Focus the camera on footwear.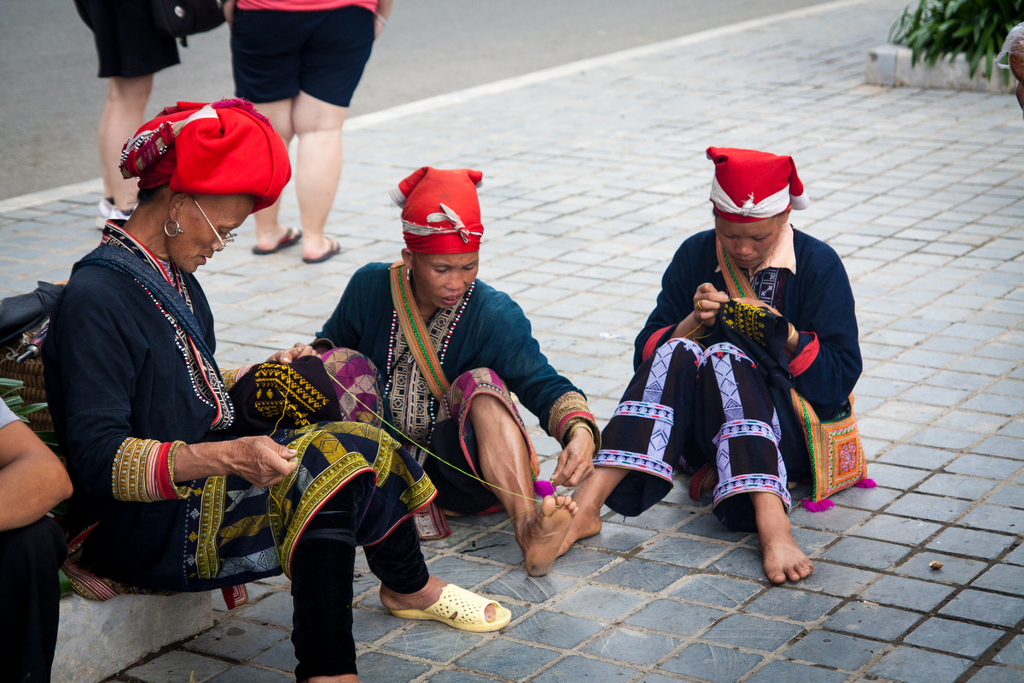
Focus region: {"x1": 302, "y1": 236, "x2": 337, "y2": 263}.
